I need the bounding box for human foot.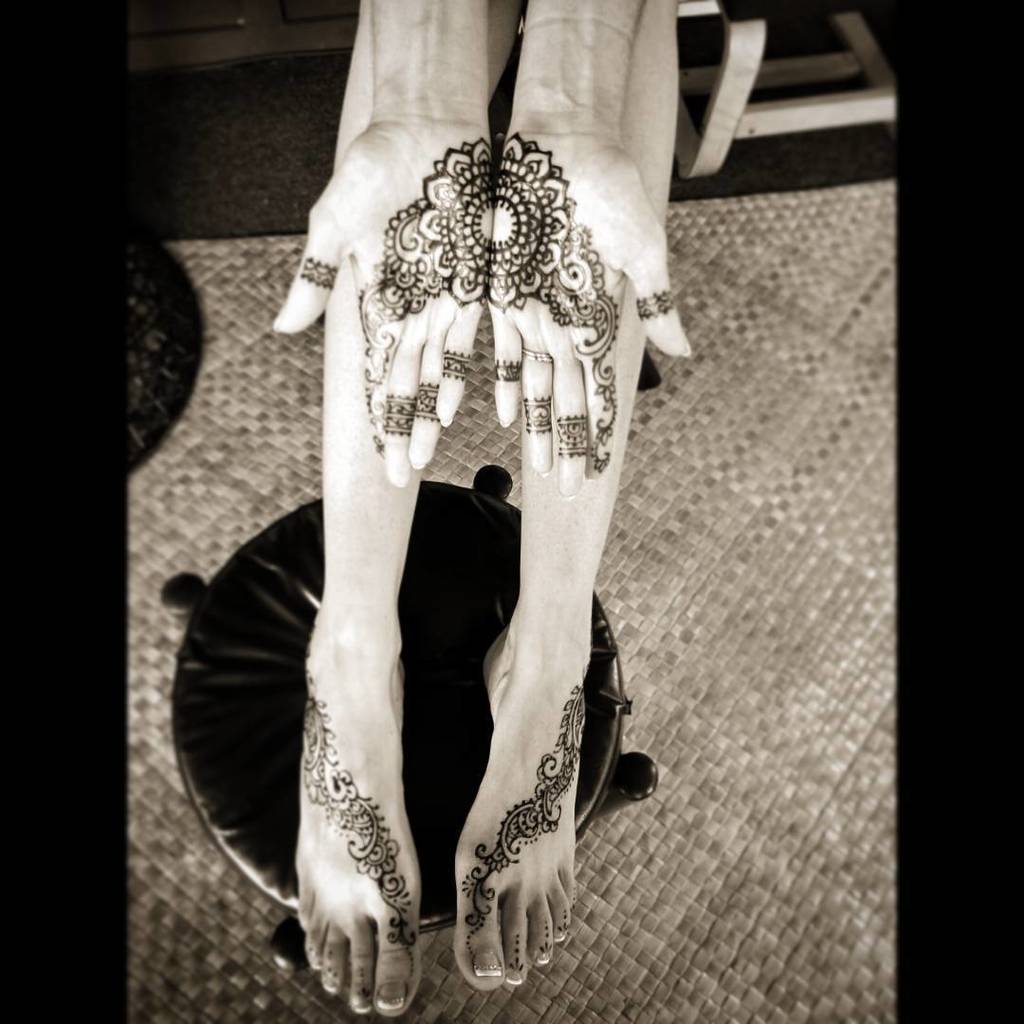
Here it is: pyautogui.locateOnScreen(280, 571, 439, 1018).
